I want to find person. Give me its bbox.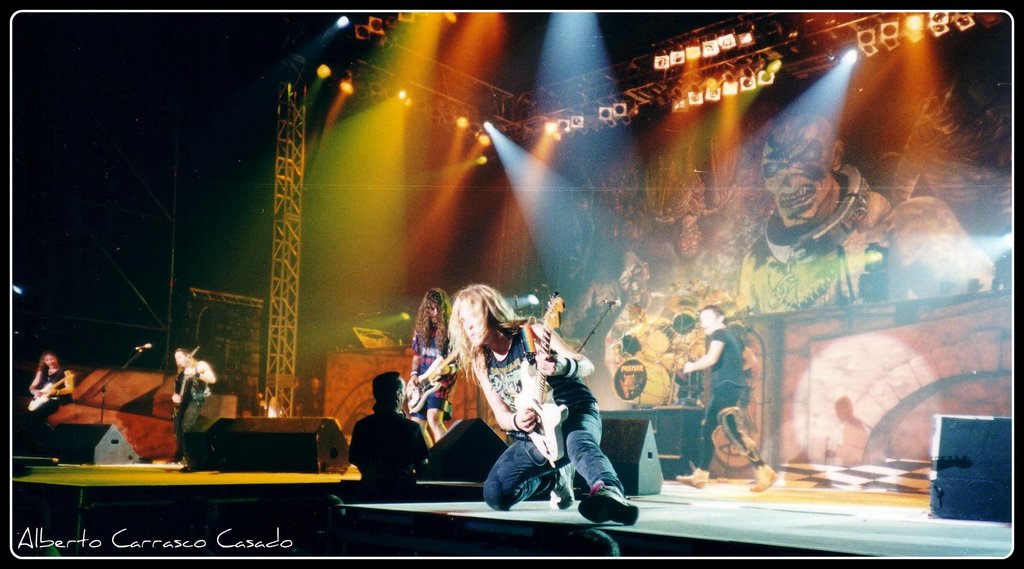
BBox(347, 370, 431, 555).
